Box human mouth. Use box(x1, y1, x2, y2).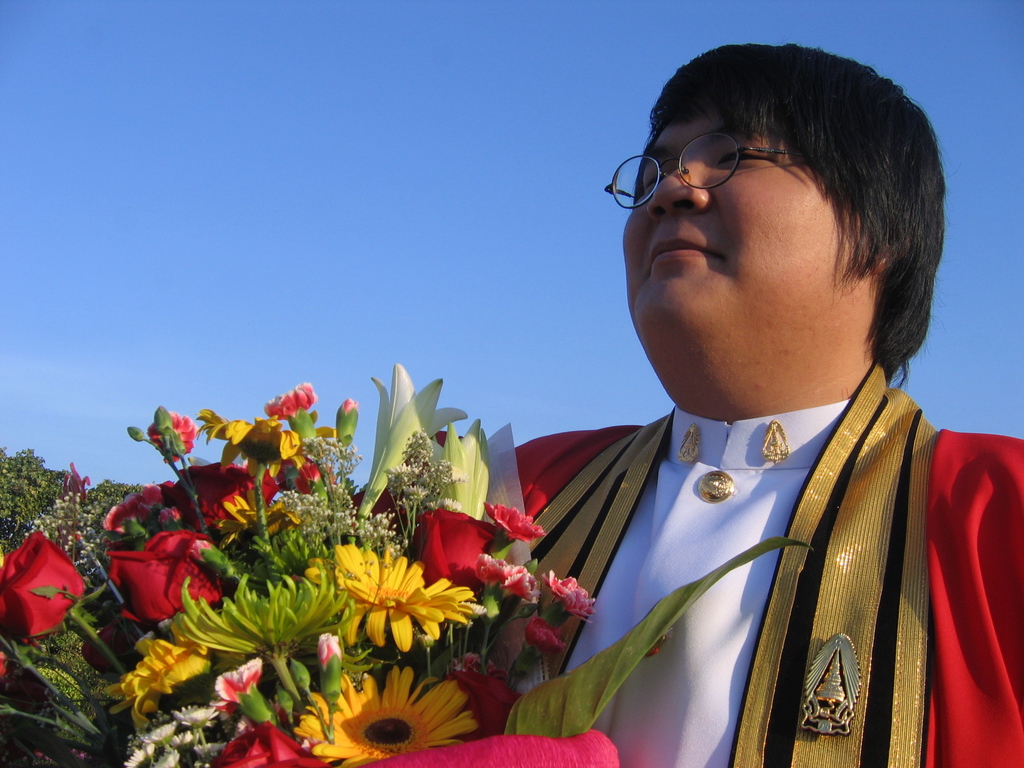
box(647, 237, 721, 270).
